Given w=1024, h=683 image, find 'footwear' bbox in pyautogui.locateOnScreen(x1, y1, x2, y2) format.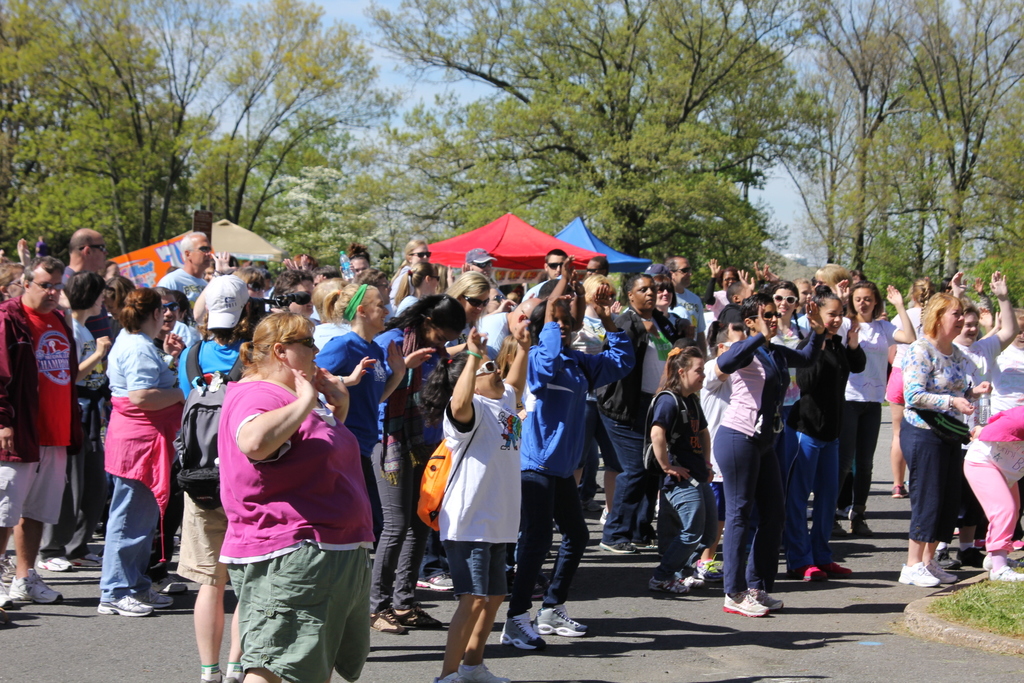
pyautogui.locateOnScreen(8, 568, 62, 604).
